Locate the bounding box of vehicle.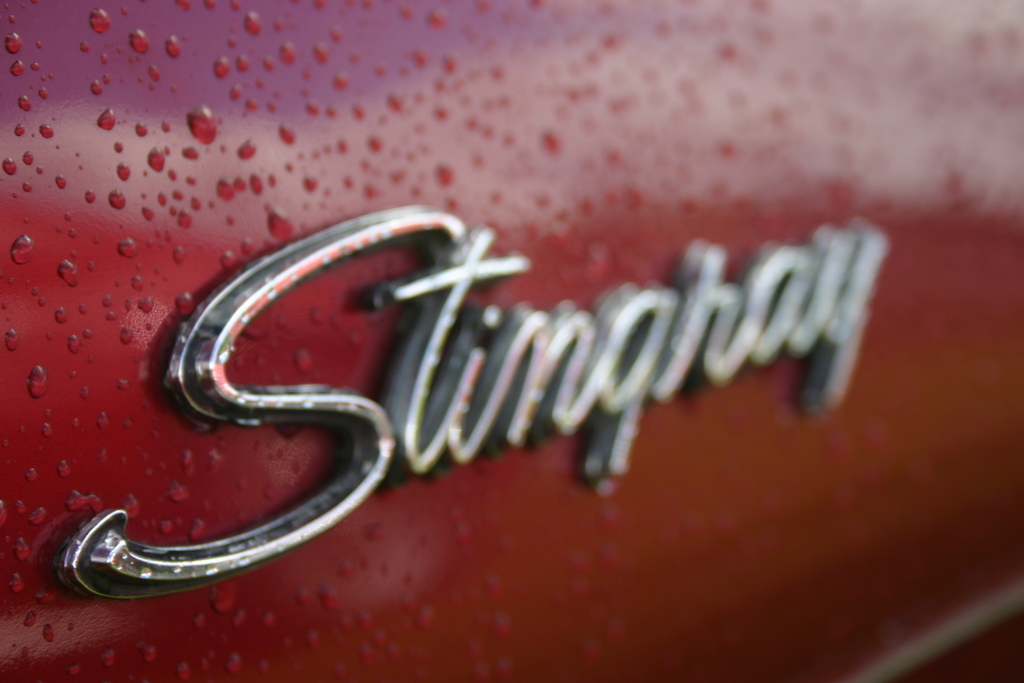
Bounding box: crop(0, 0, 1023, 682).
